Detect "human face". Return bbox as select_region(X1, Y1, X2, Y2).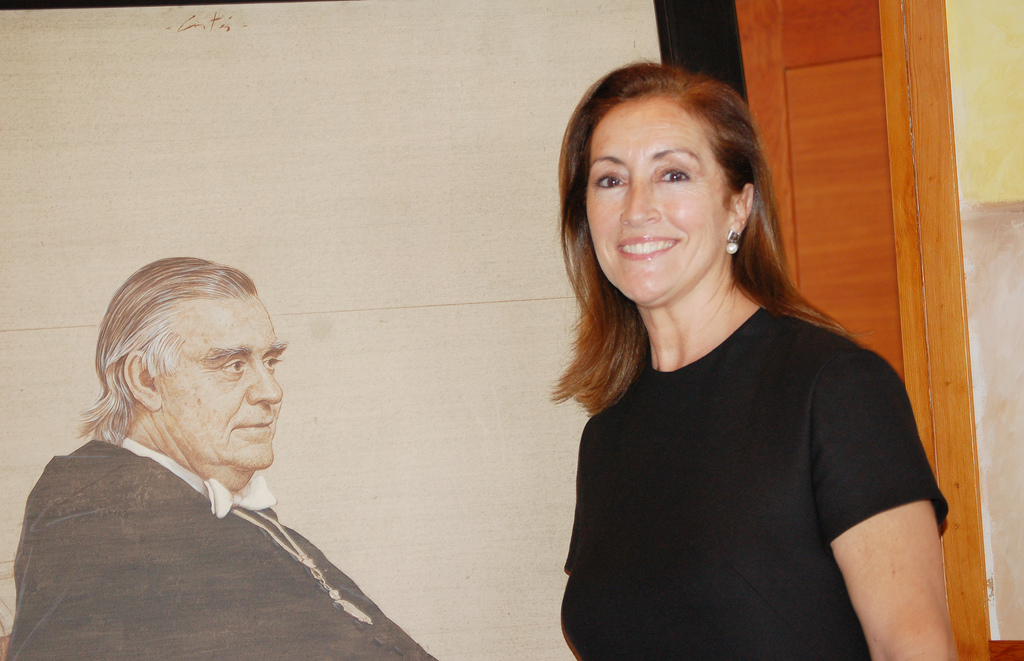
select_region(155, 295, 287, 469).
